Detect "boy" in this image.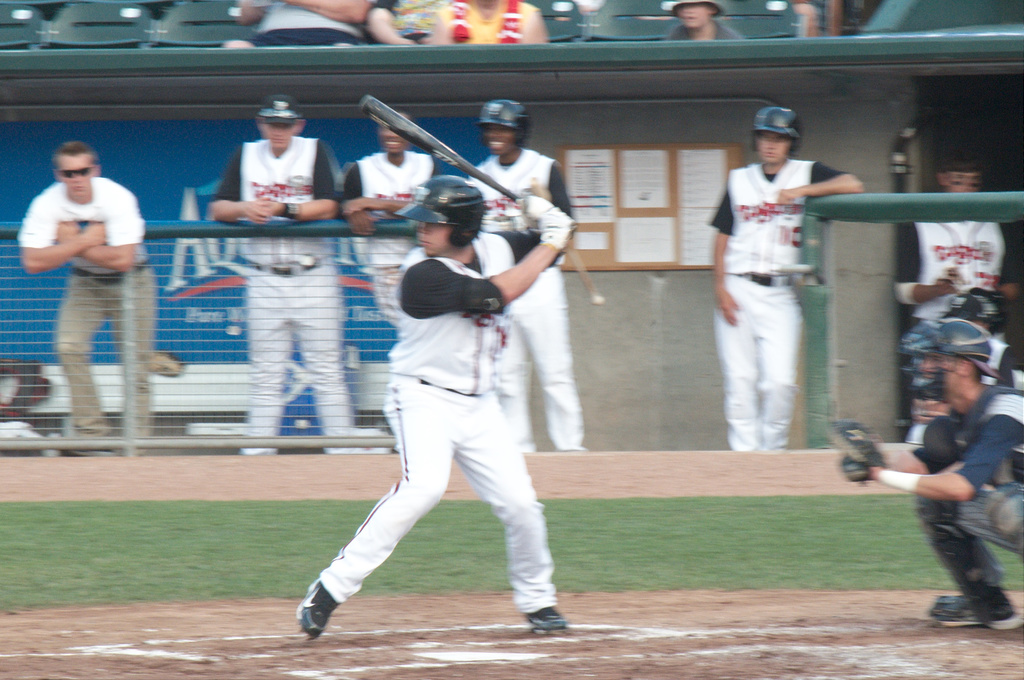
Detection: [left=211, top=91, right=356, bottom=451].
